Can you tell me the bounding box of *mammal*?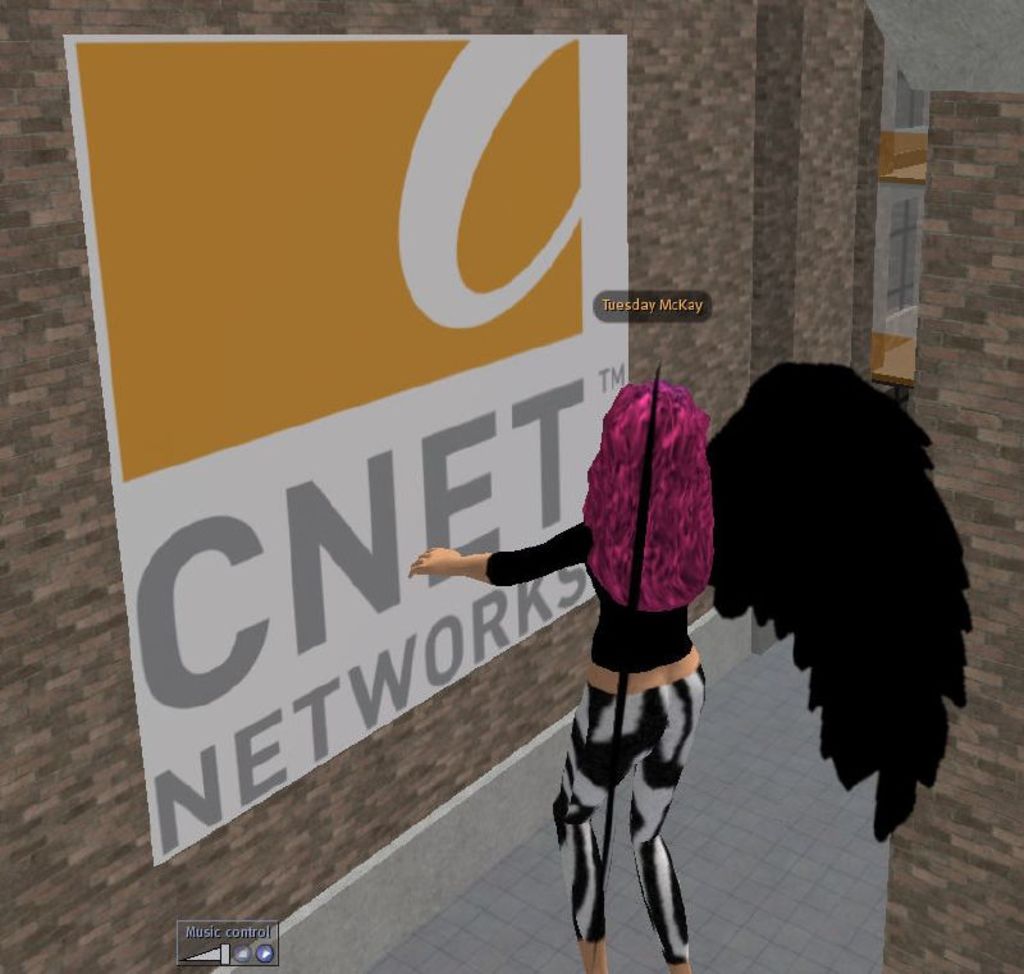
left=406, top=374, right=712, bottom=973.
